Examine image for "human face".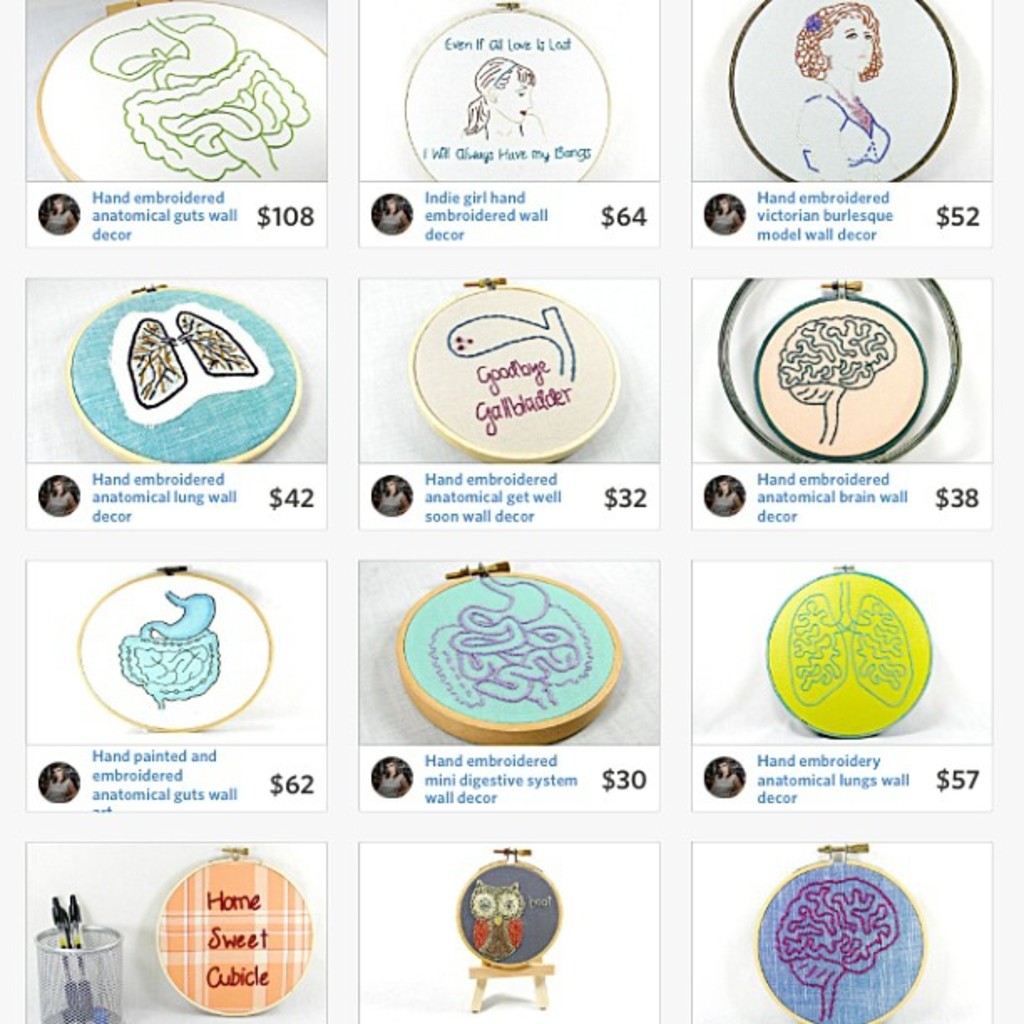
Examination result: x1=490 y1=64 x2=539 y2=117.
